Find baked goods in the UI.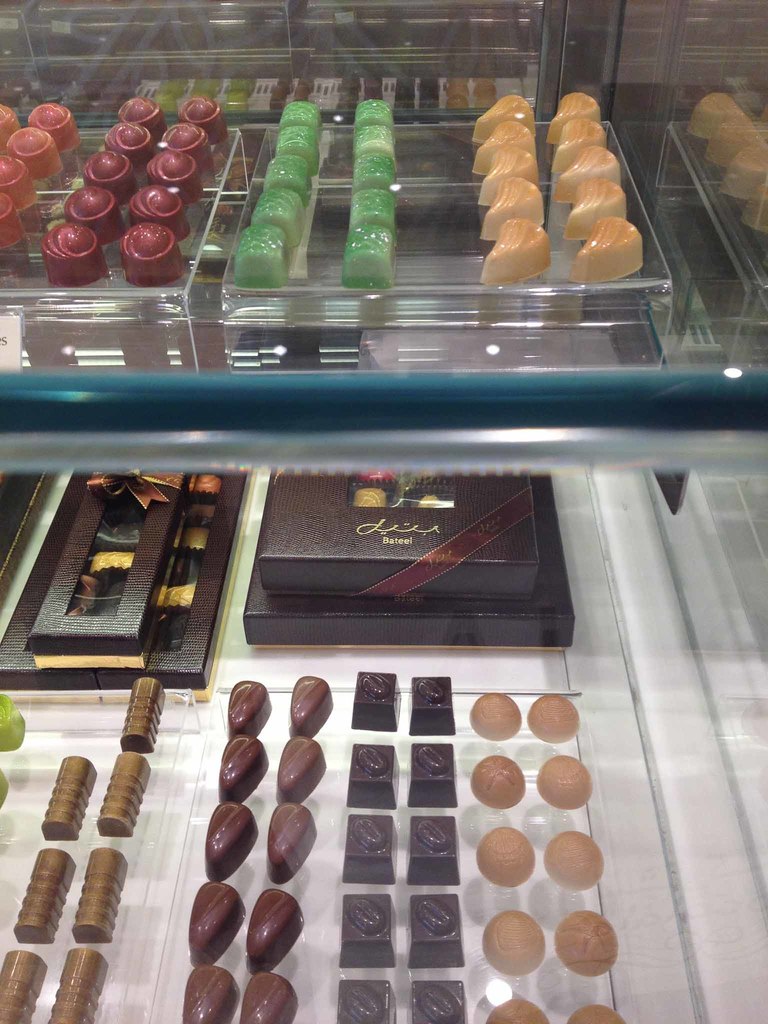
UI element at pyautogui.locateOnScreen(567, 211, 644, 282).
